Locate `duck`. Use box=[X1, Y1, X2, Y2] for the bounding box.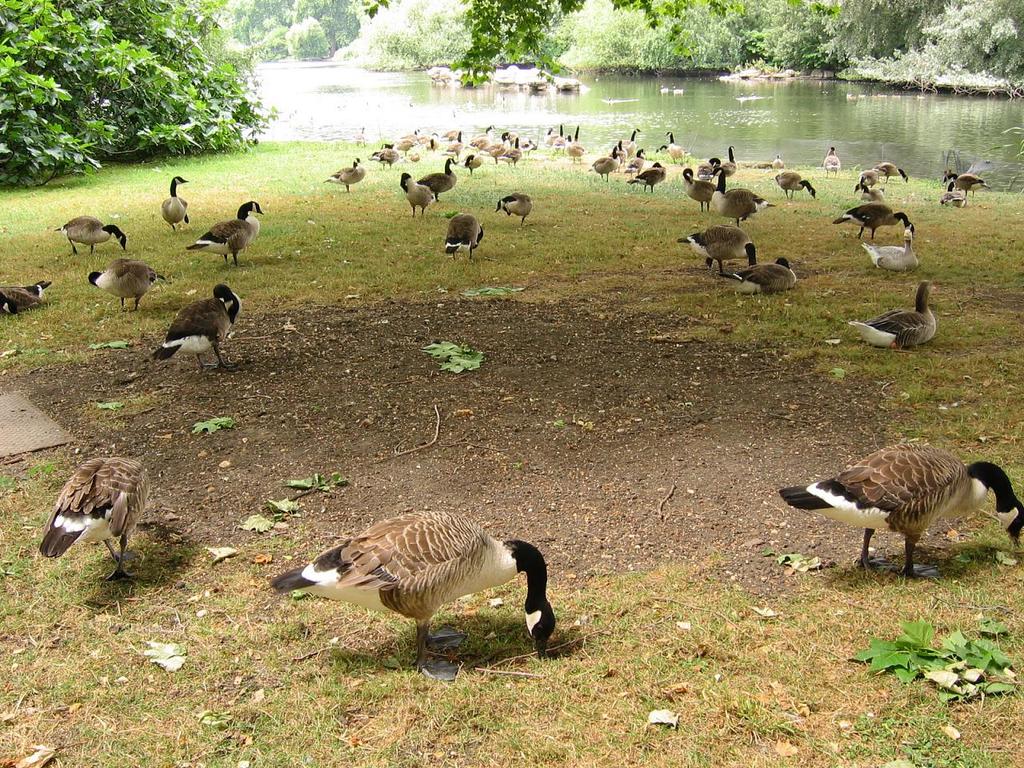
box=[773, 422, 1023, 582].
